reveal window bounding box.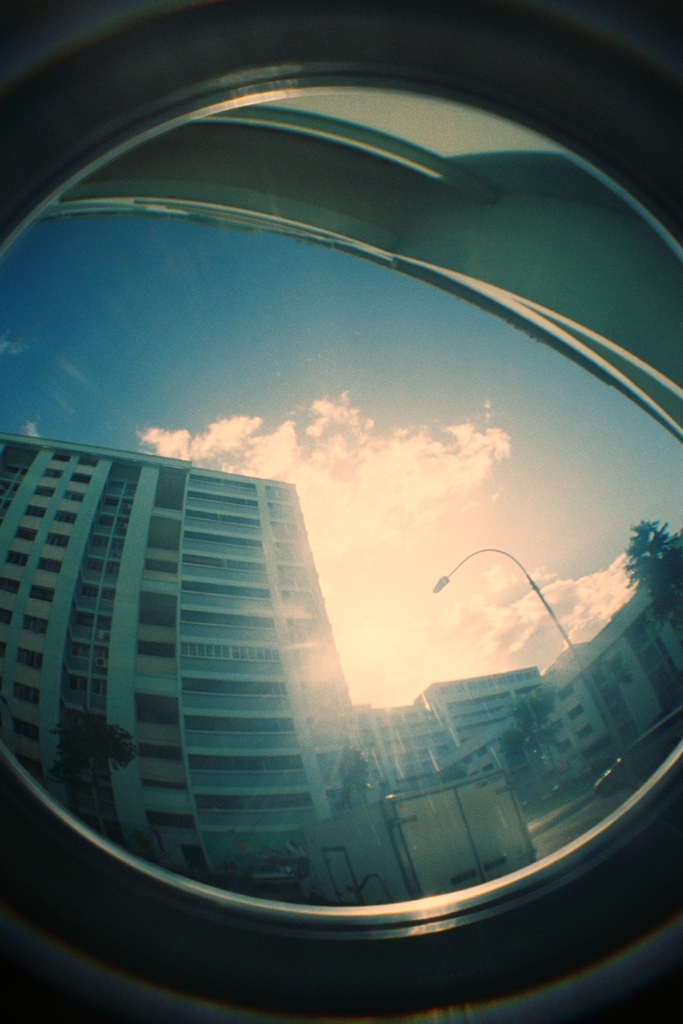
Revealed: detection(23, 648, 45, 673).
